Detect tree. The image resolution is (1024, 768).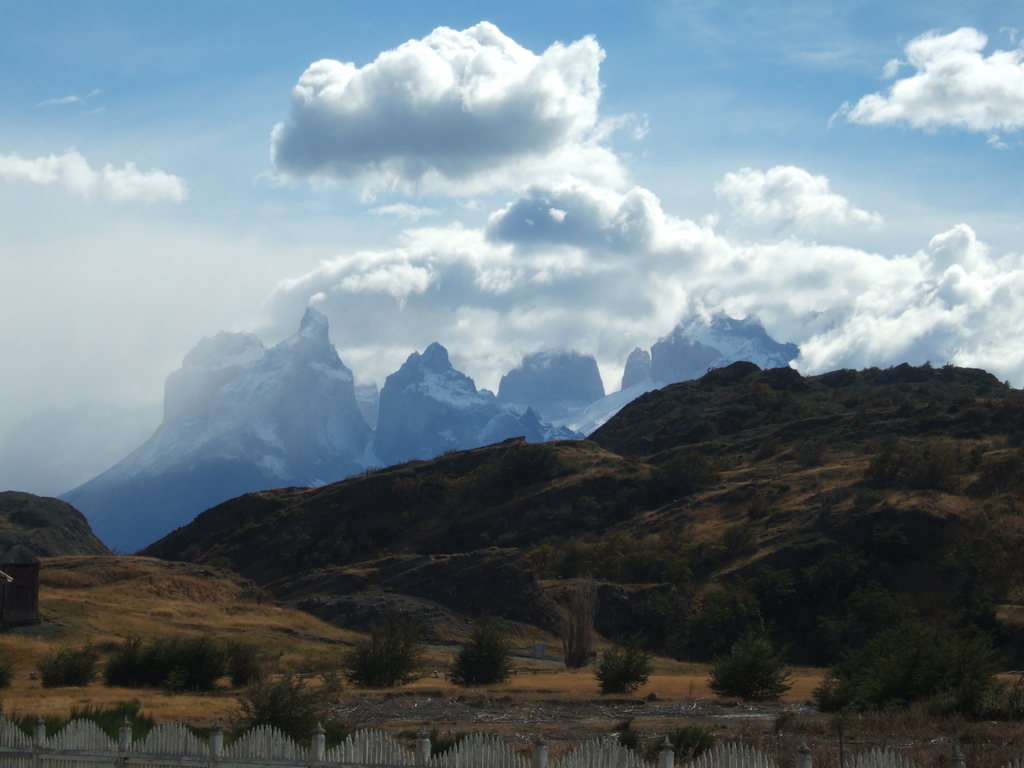
(347,623,422,697).
